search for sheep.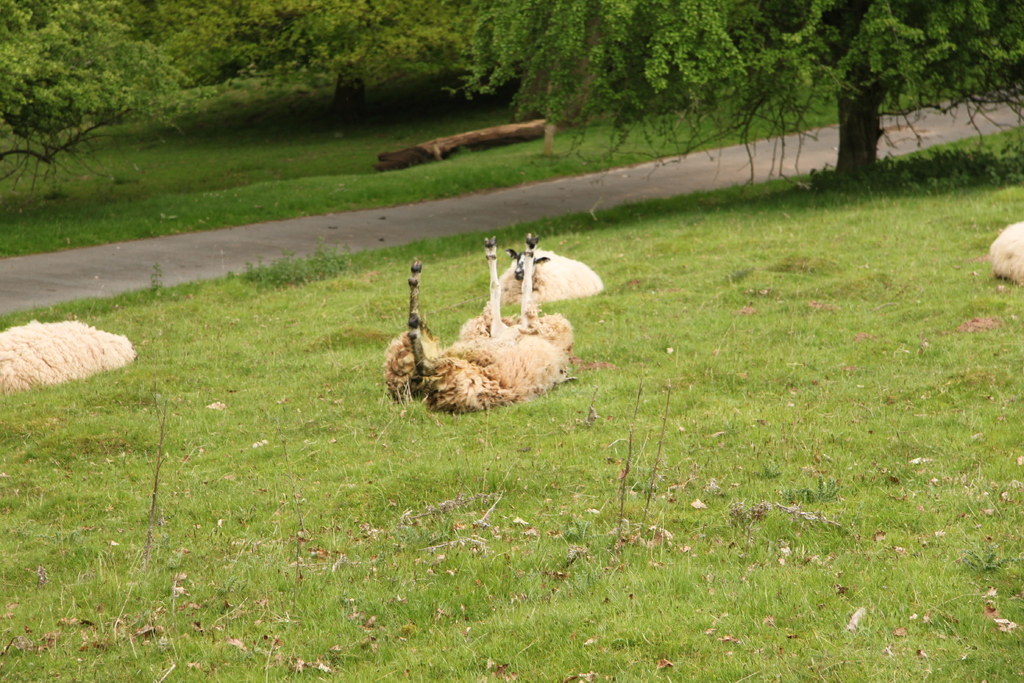
Found at 383/229/577/418.
